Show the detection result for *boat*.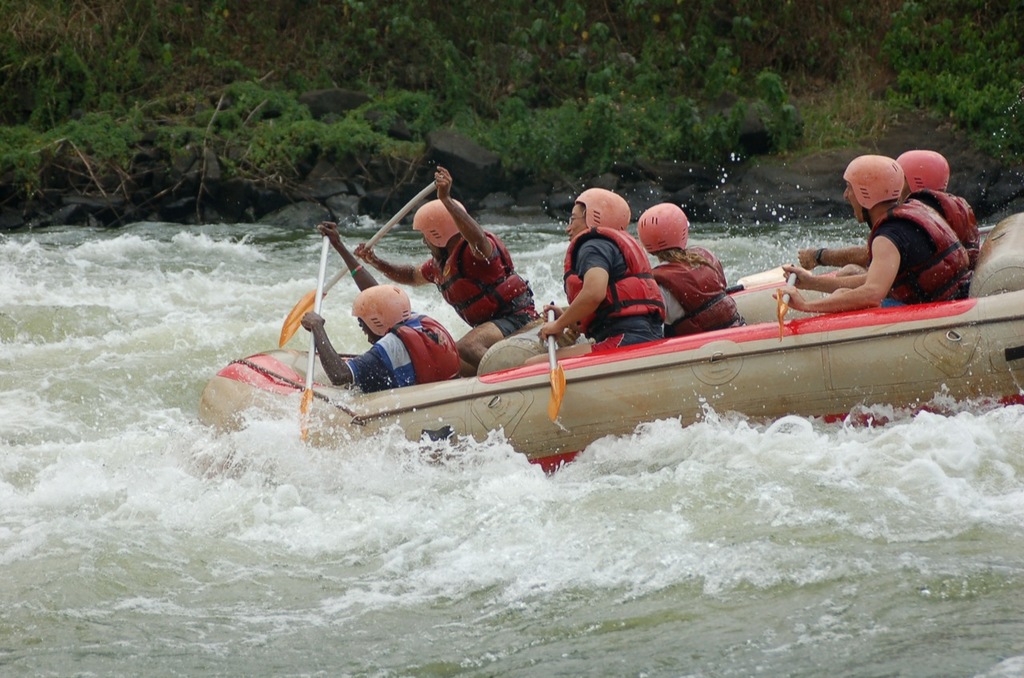
<region>190, 199, 983, 461</region>.
